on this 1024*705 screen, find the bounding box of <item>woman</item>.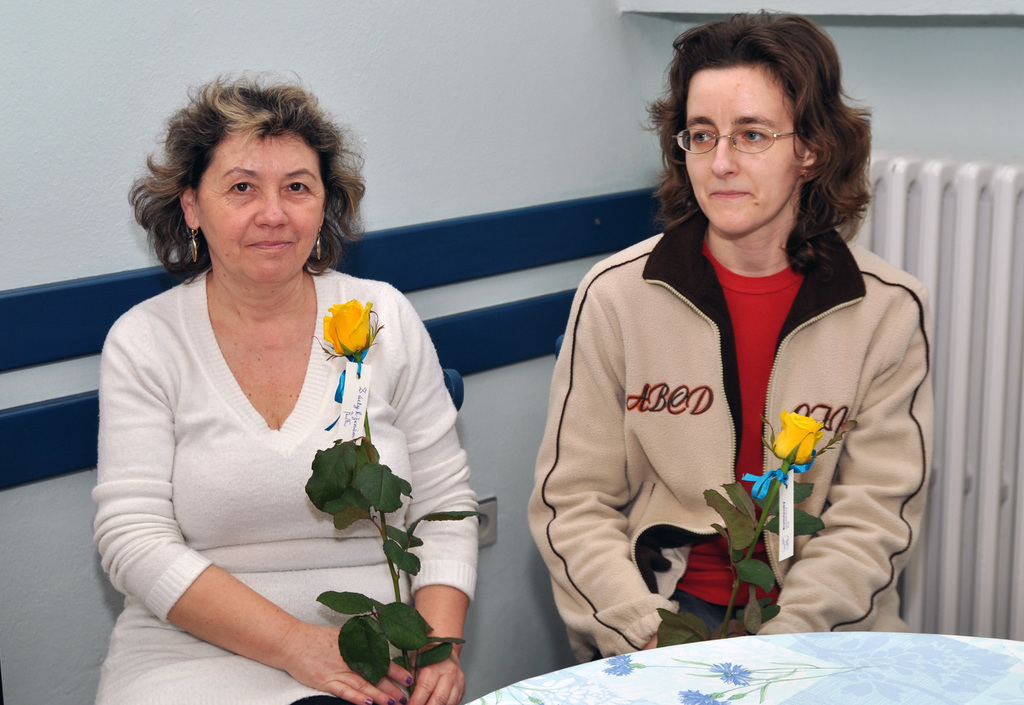
Bounding box: pyautogui.locateOnScreen(86, 72, 493, 697).
